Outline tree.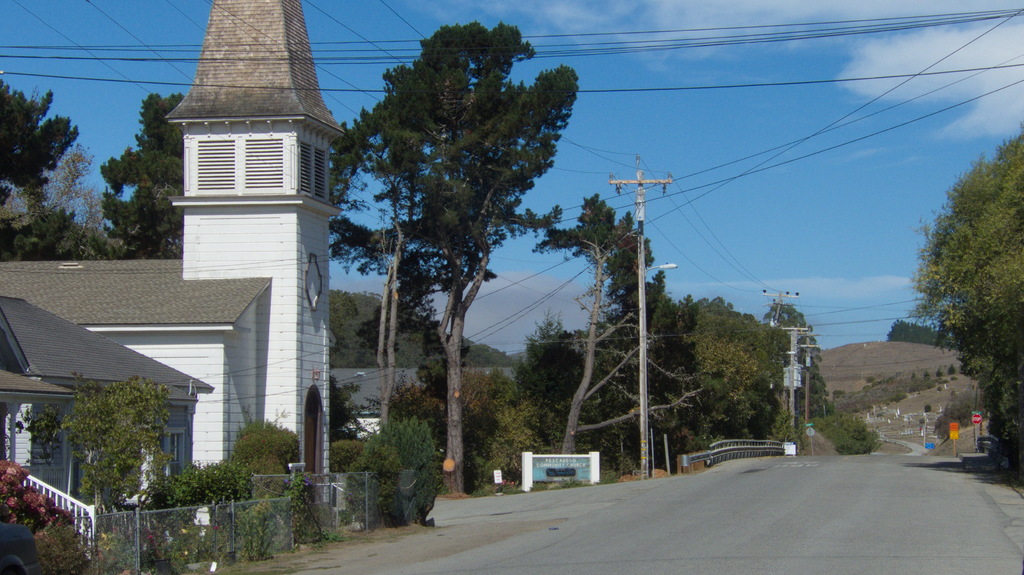
Outline: (173, 417, 316, 528).
